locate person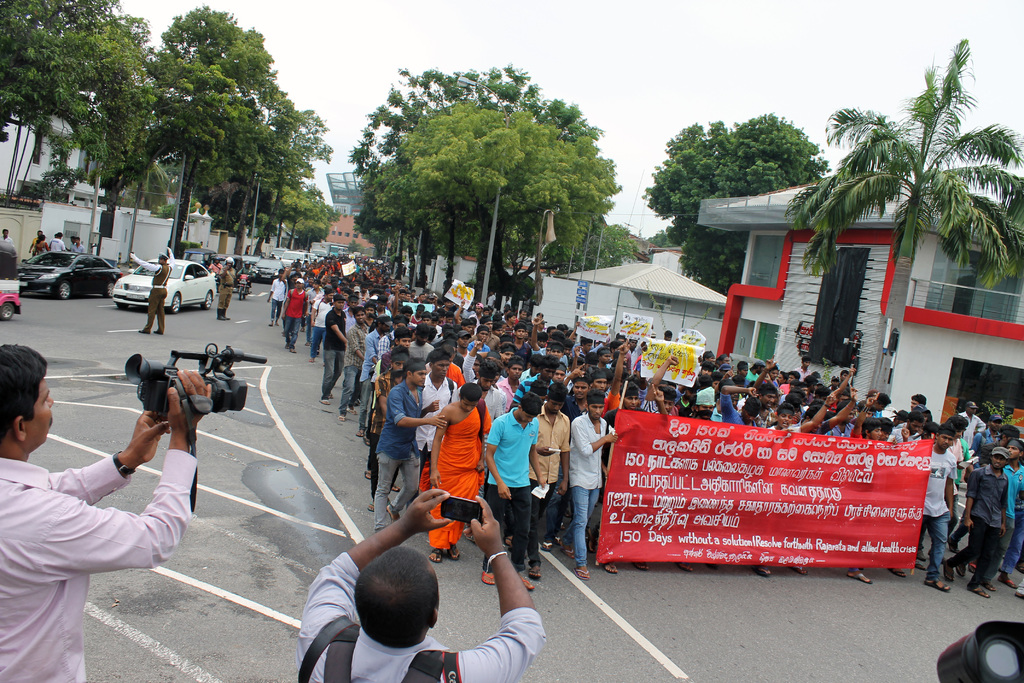
left=0, top=228, right=14, bottom=253
